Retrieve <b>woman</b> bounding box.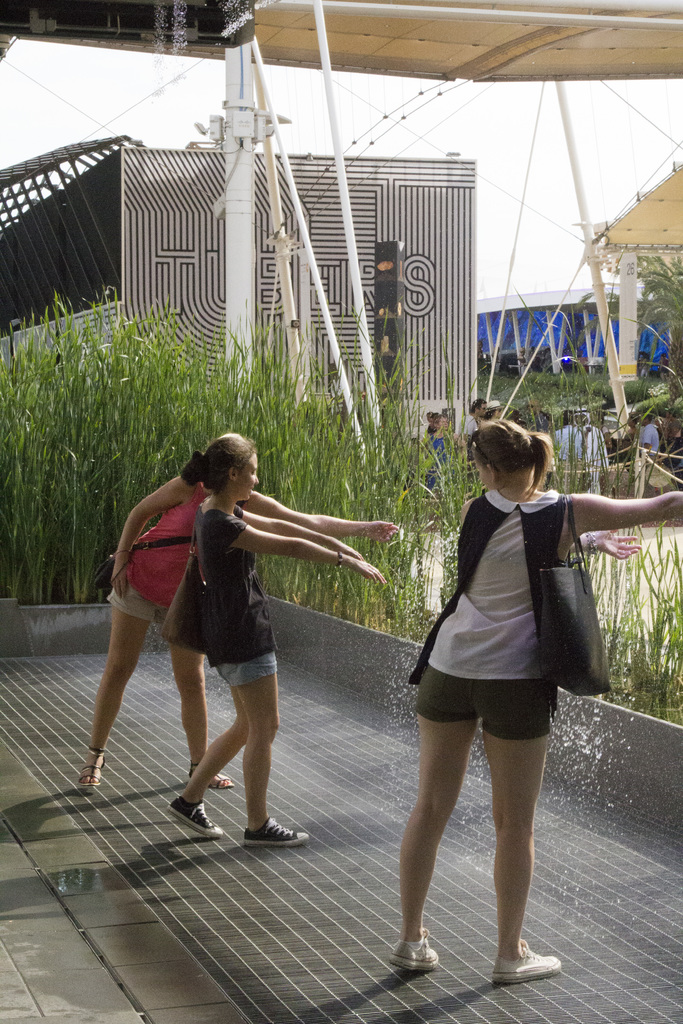
Bounding box: bbox=[406, 389, 470, 506].
